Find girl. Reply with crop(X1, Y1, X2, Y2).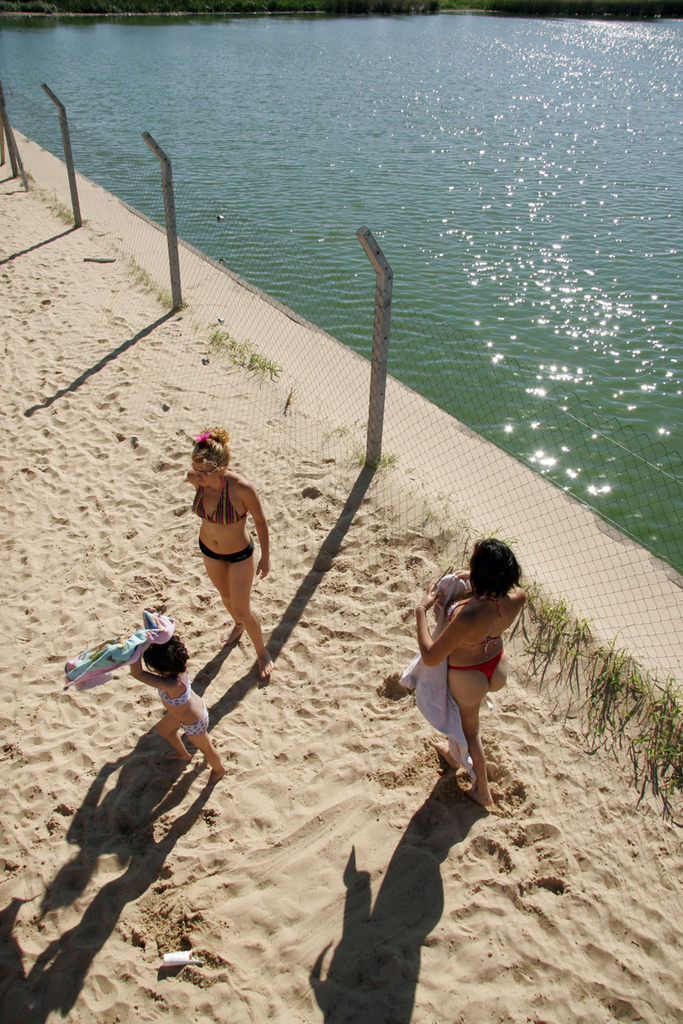
crop(176, 427, 277, 696).
